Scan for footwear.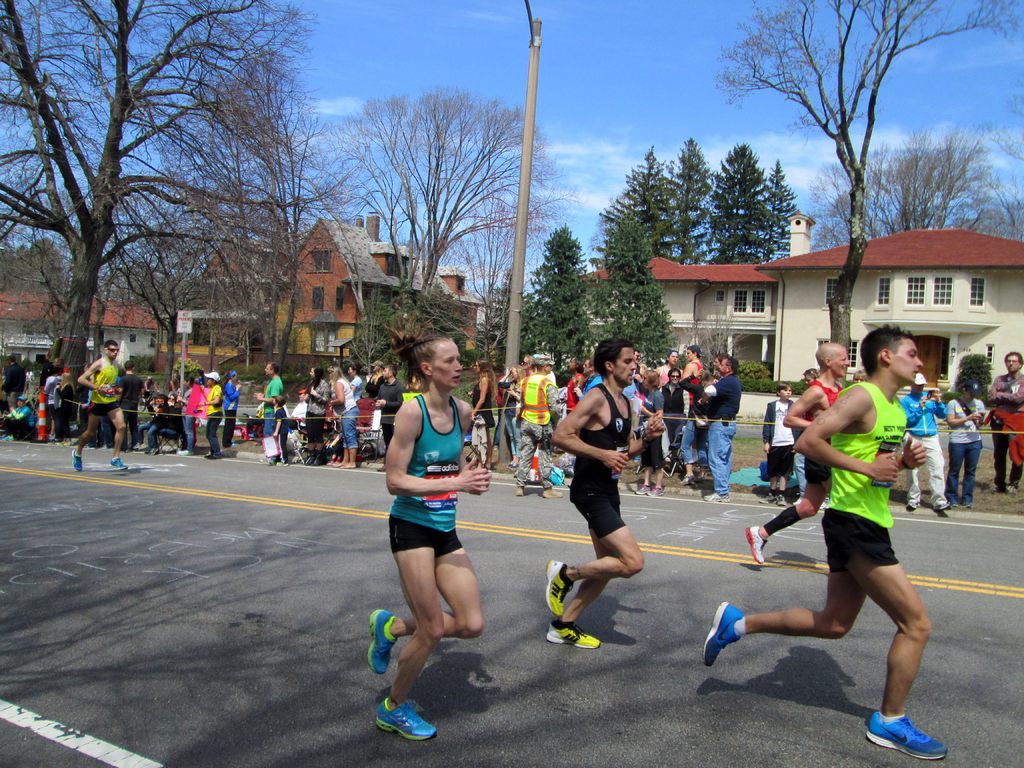
Scan result: 964 500 972 511.
